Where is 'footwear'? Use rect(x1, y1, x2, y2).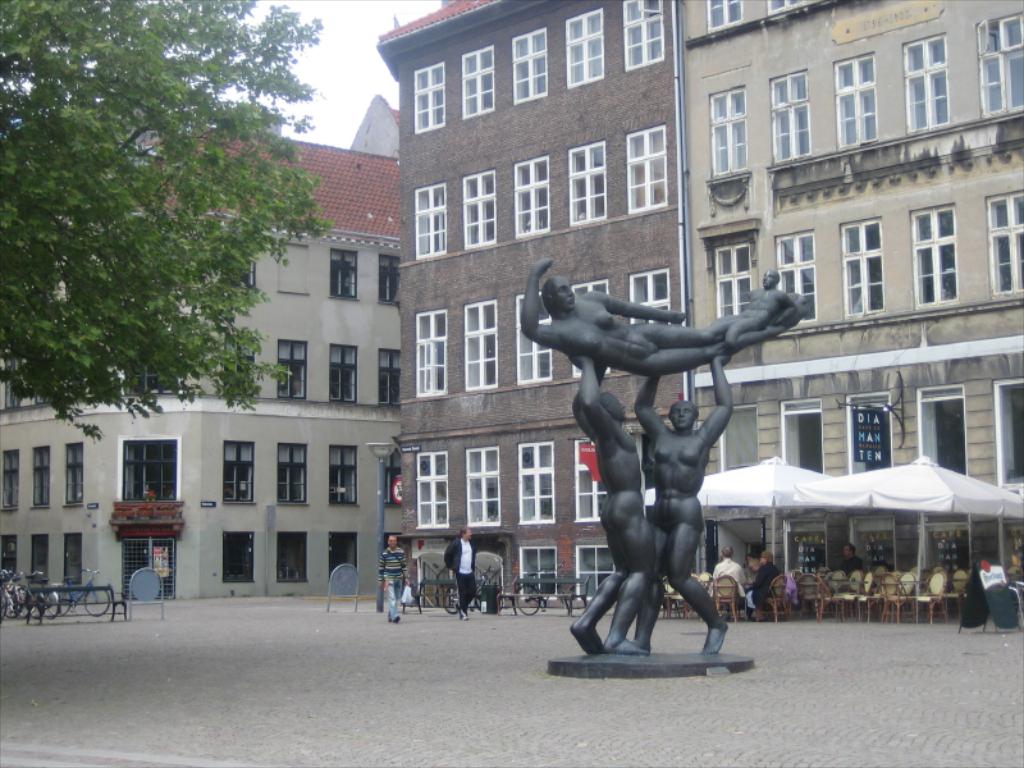
rect(457, 611, 471, 621).
